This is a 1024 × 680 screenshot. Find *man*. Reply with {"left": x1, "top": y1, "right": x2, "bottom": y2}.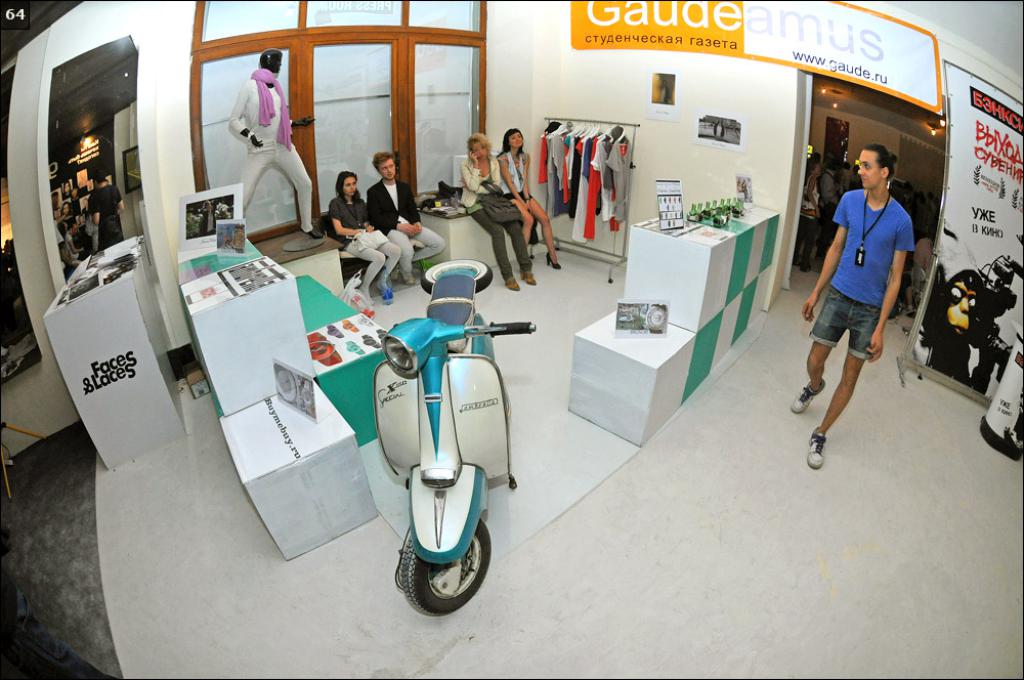
{"left": 232, "top": 43, "right": 325, "bottom": 259}.
